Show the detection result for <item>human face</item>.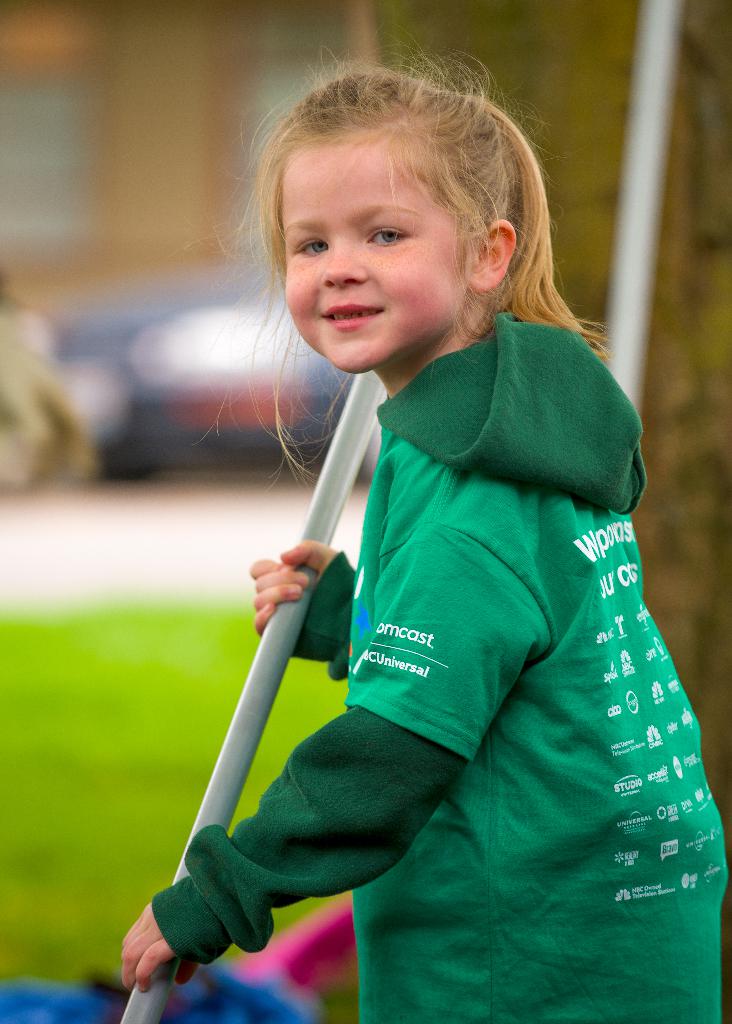
left=283, top=135, right=460, bottom=373.
